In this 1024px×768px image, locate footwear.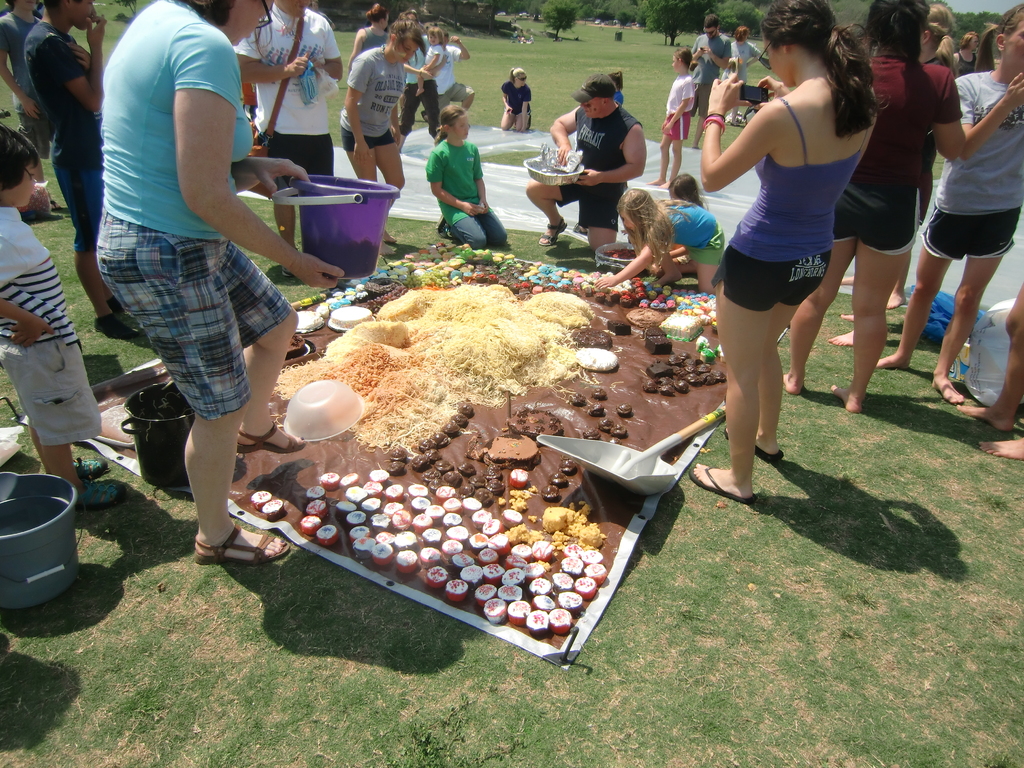
Bounding box: 72, 460, 111, 474.
